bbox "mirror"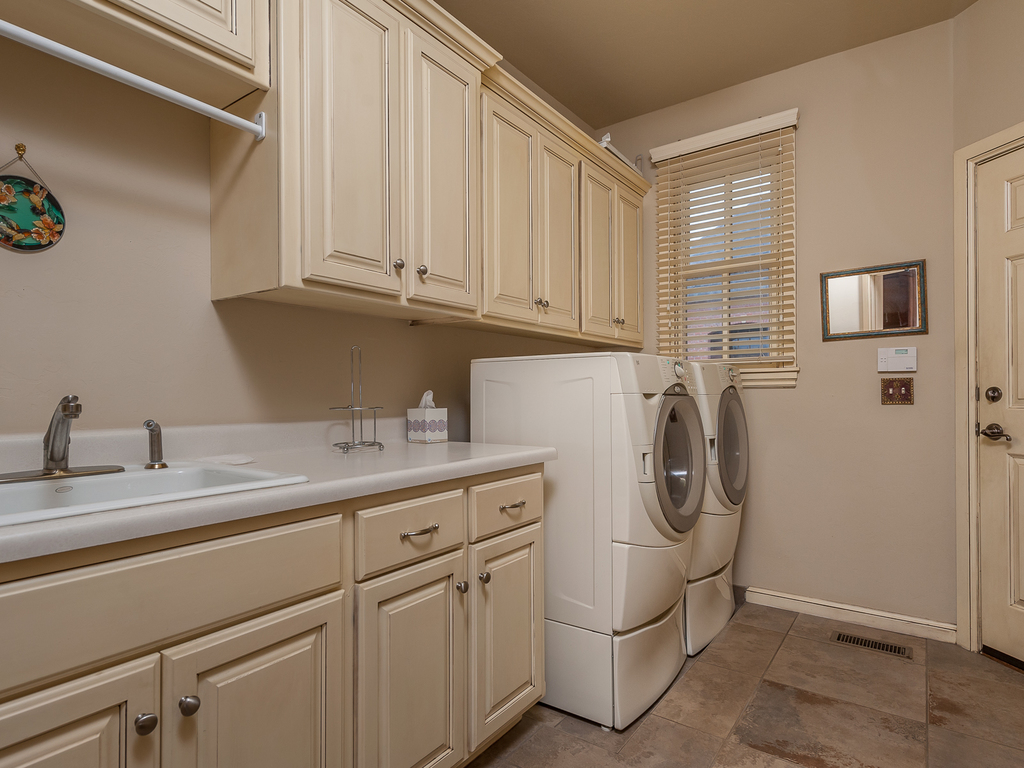
[828,268,917,331]
